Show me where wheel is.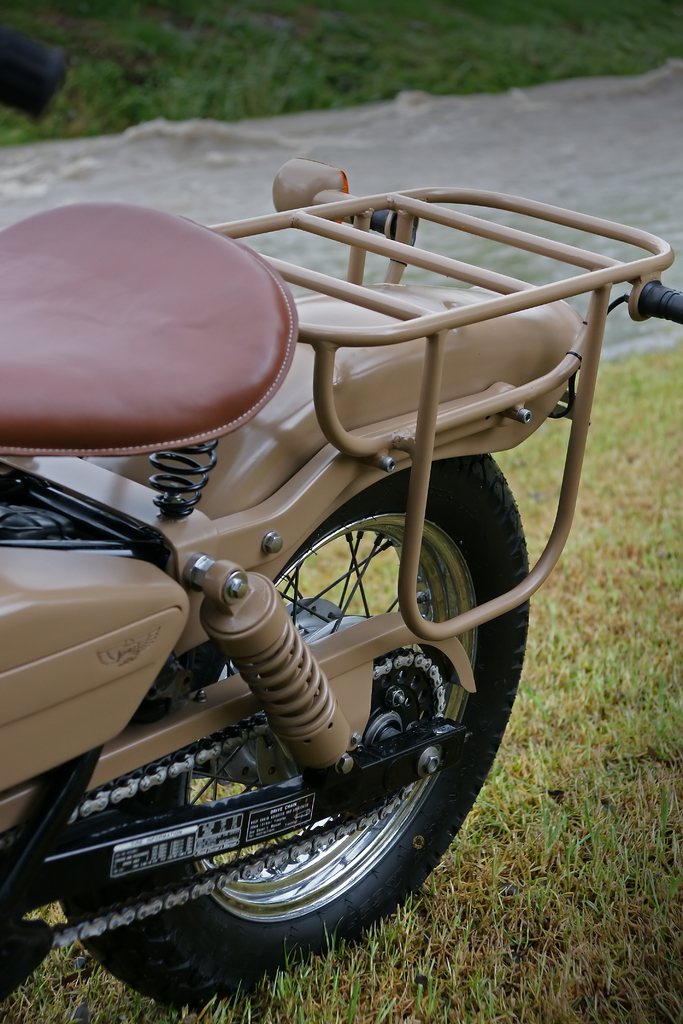
wheel is at [left=140, top=508, right=515, bottom=911].
